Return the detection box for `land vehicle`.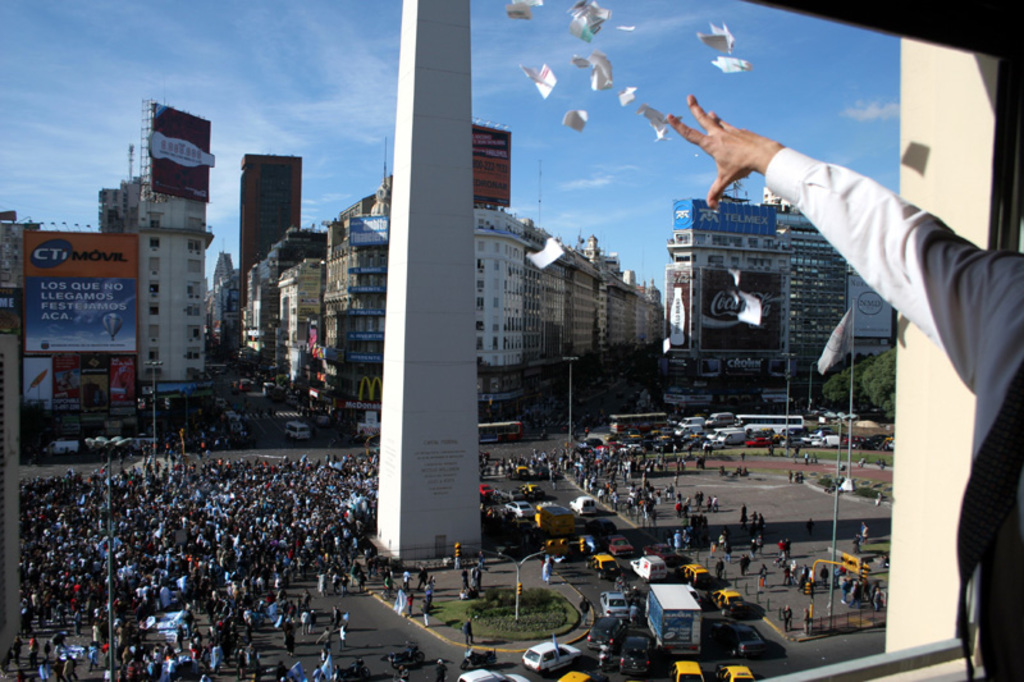
<box>707,411,730,427</box>.
